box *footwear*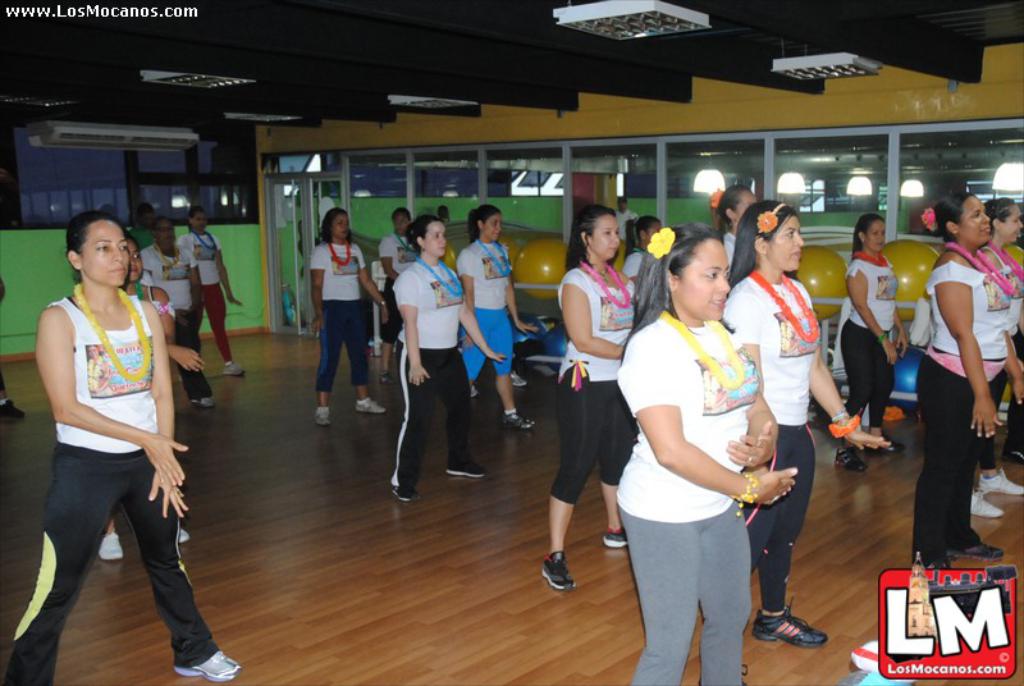
{"left": 978, "top": 468, "right": 1023, "bottom": 498}
